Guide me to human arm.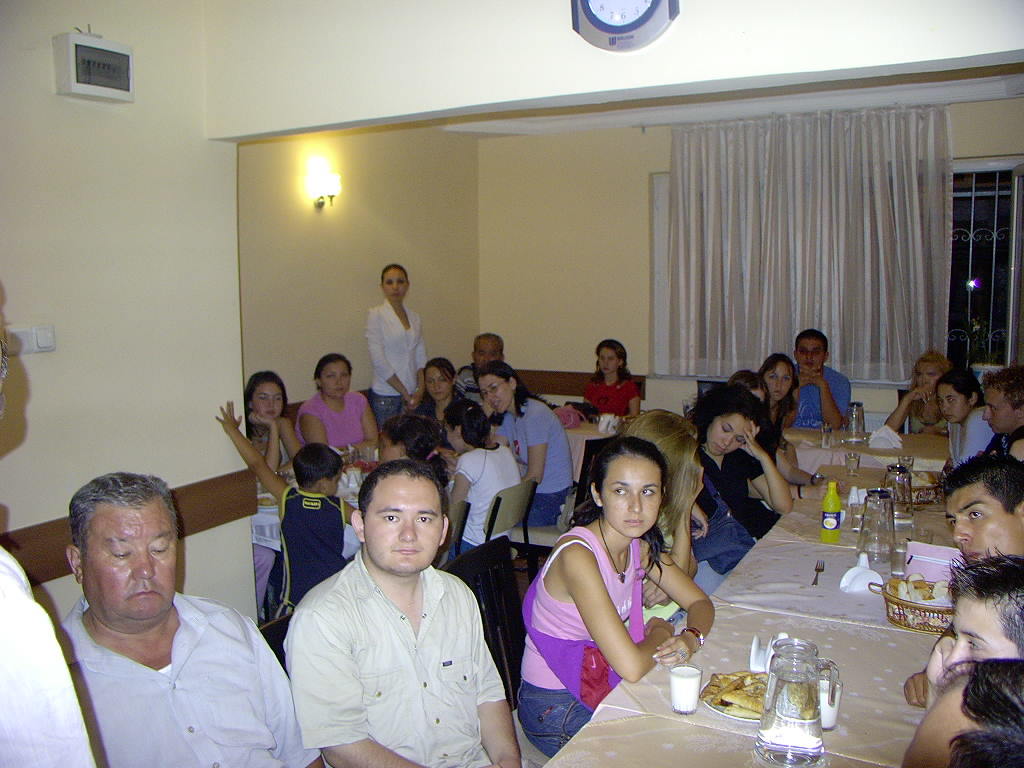
Guidance: (405, 311, 429, 404).
